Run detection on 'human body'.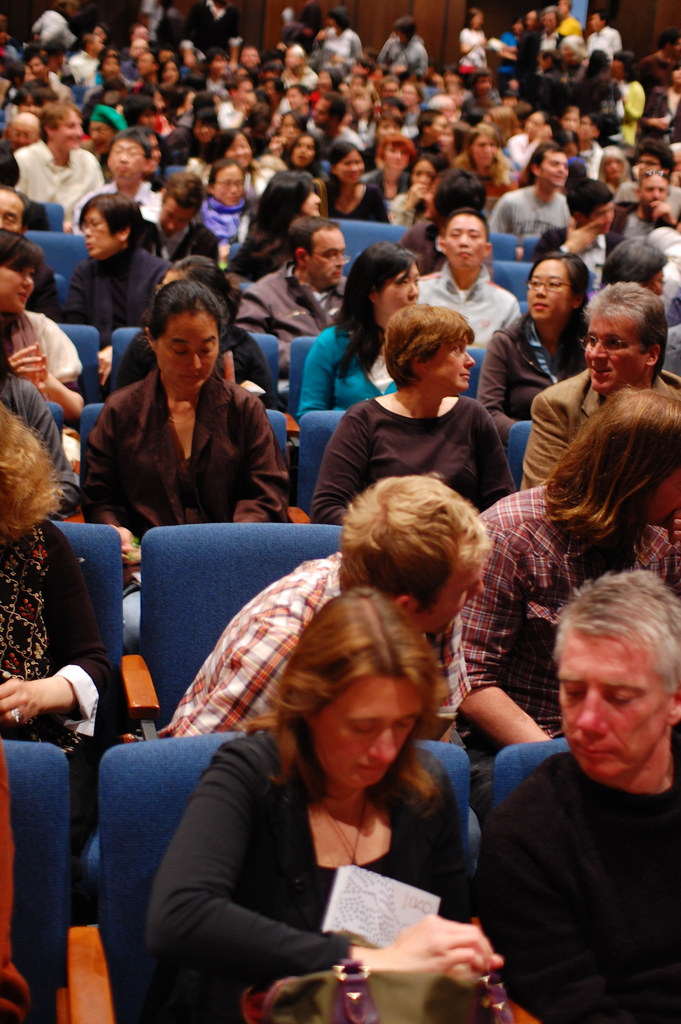
Result: 213/73/351/136.
